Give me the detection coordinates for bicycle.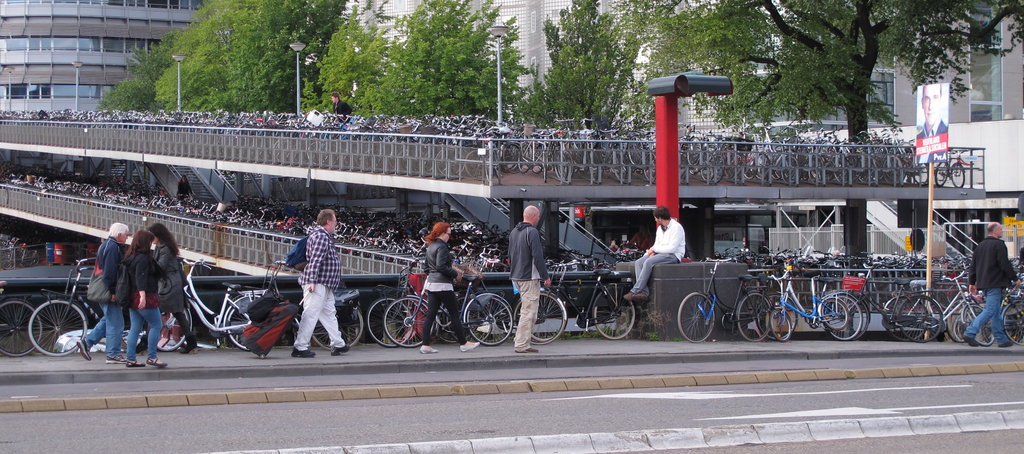
{"x1": 380, "y1": 264, "x2": 524, "y2": 344}.
